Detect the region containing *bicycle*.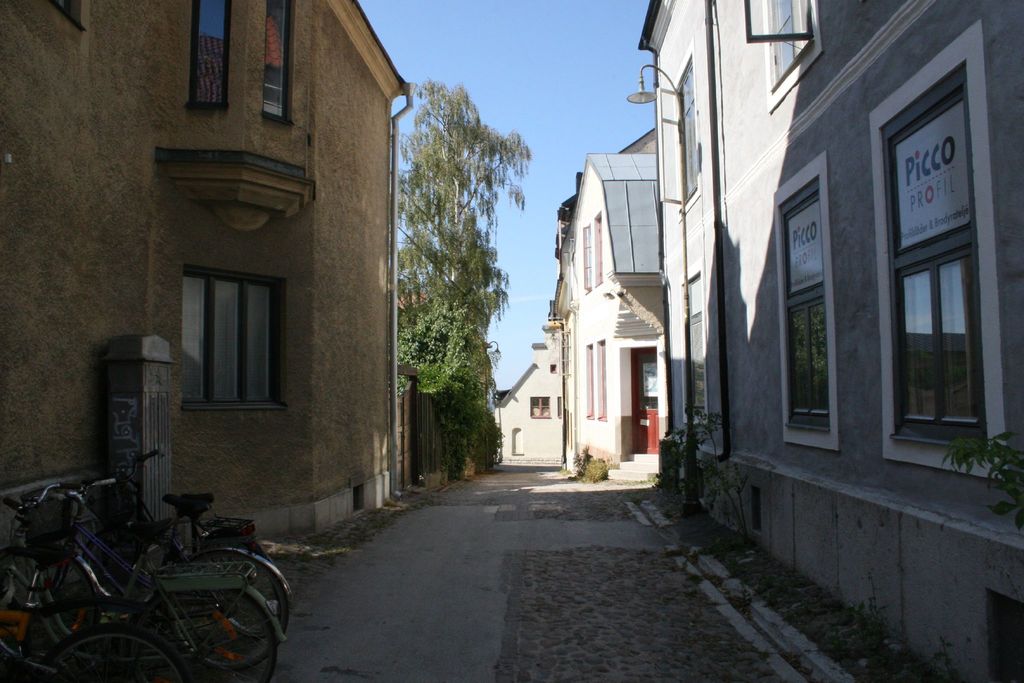
left=0, top=582, right=186, bottom=682.
